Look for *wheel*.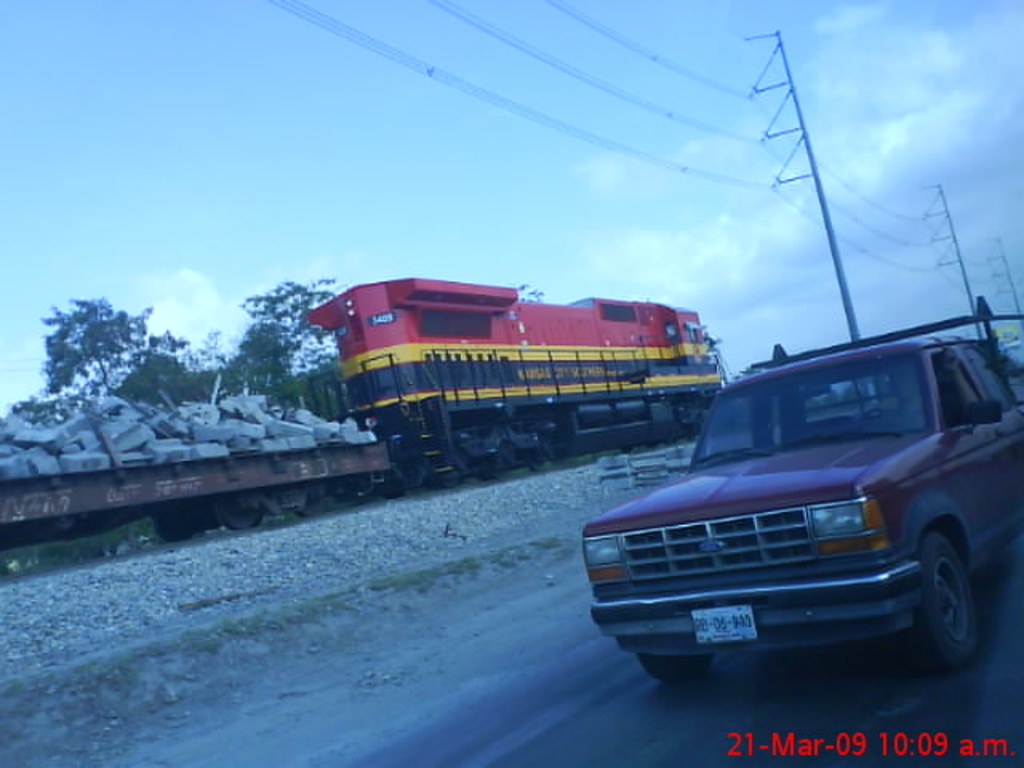
Found: <box>907,525,989,669</box>.
